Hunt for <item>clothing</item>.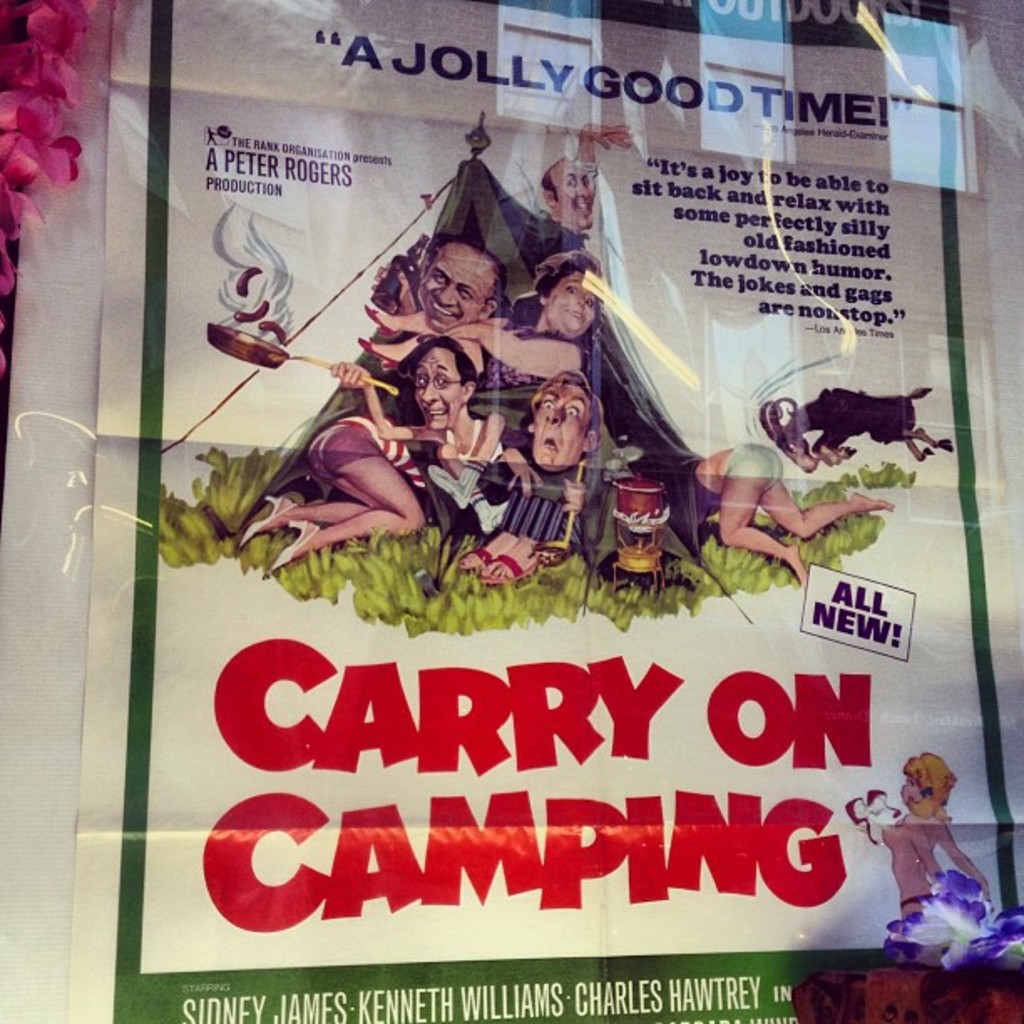
Hunted down at crop(718, 450, 775, 489).
